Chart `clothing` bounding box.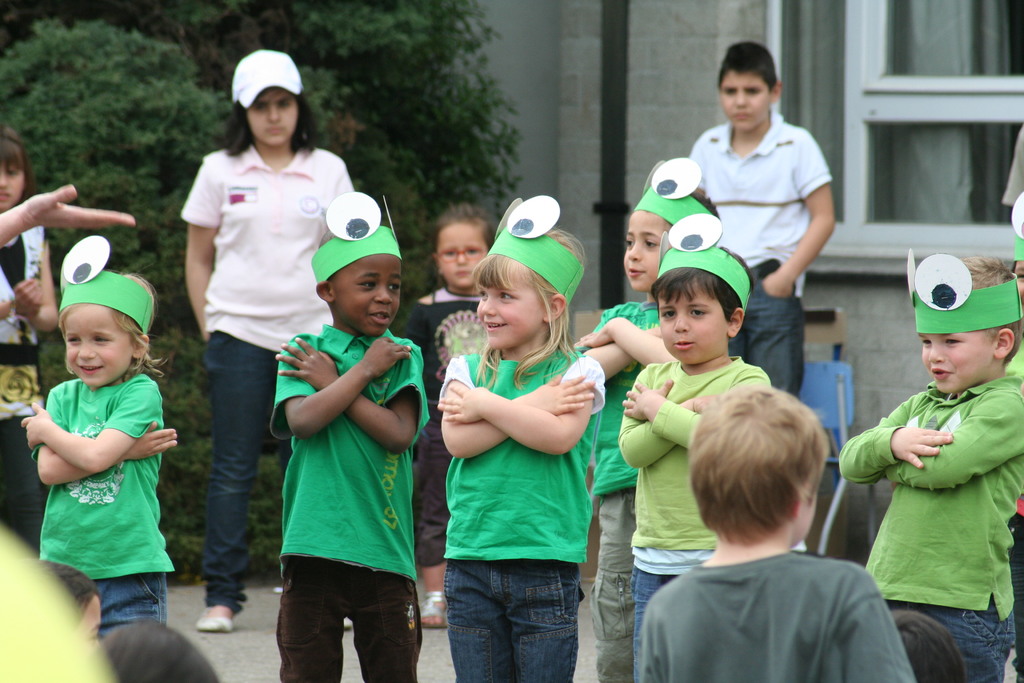
Charted: [180, 142, 358, 359].
